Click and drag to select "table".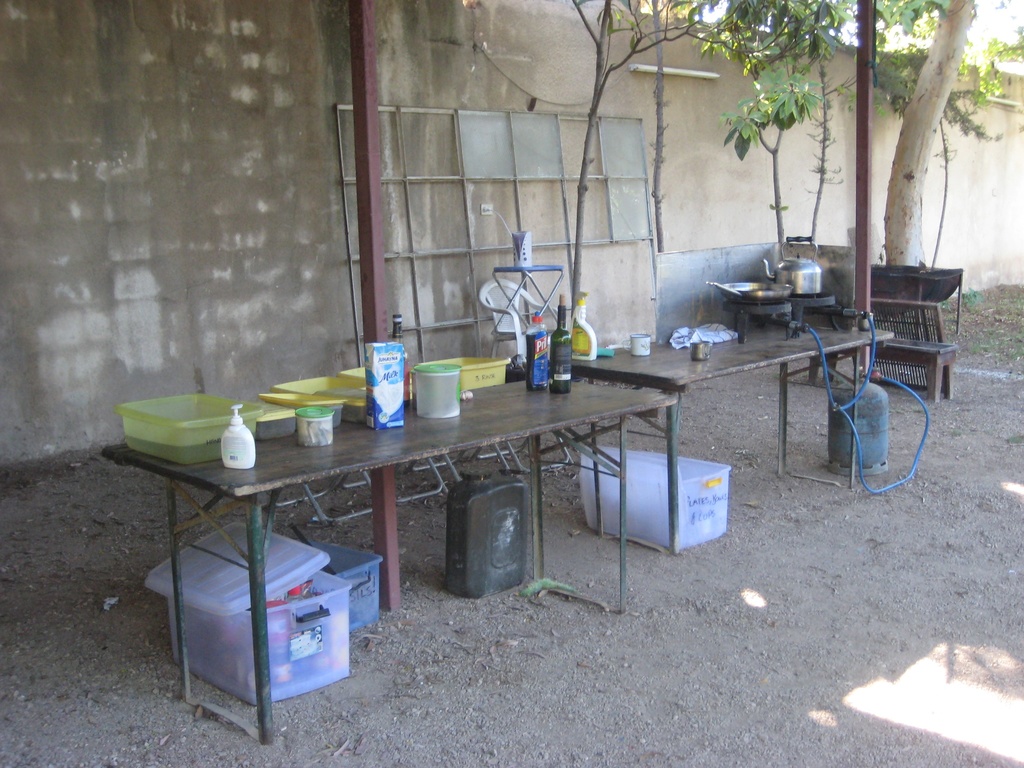
Selection: rect(115, 359, 722, 637).
